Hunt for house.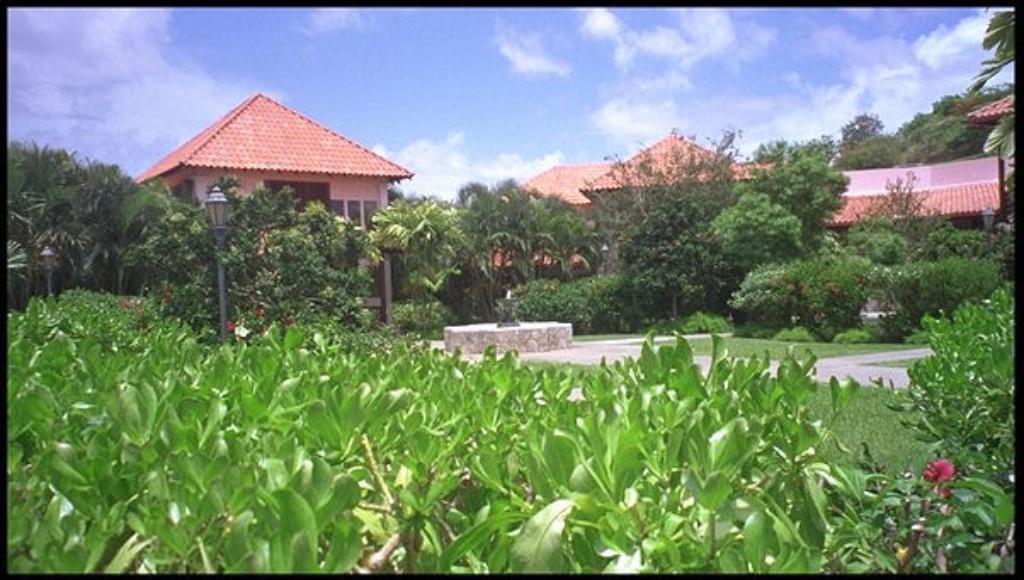
Hunted down at rect(136, 88, 412, 236).
